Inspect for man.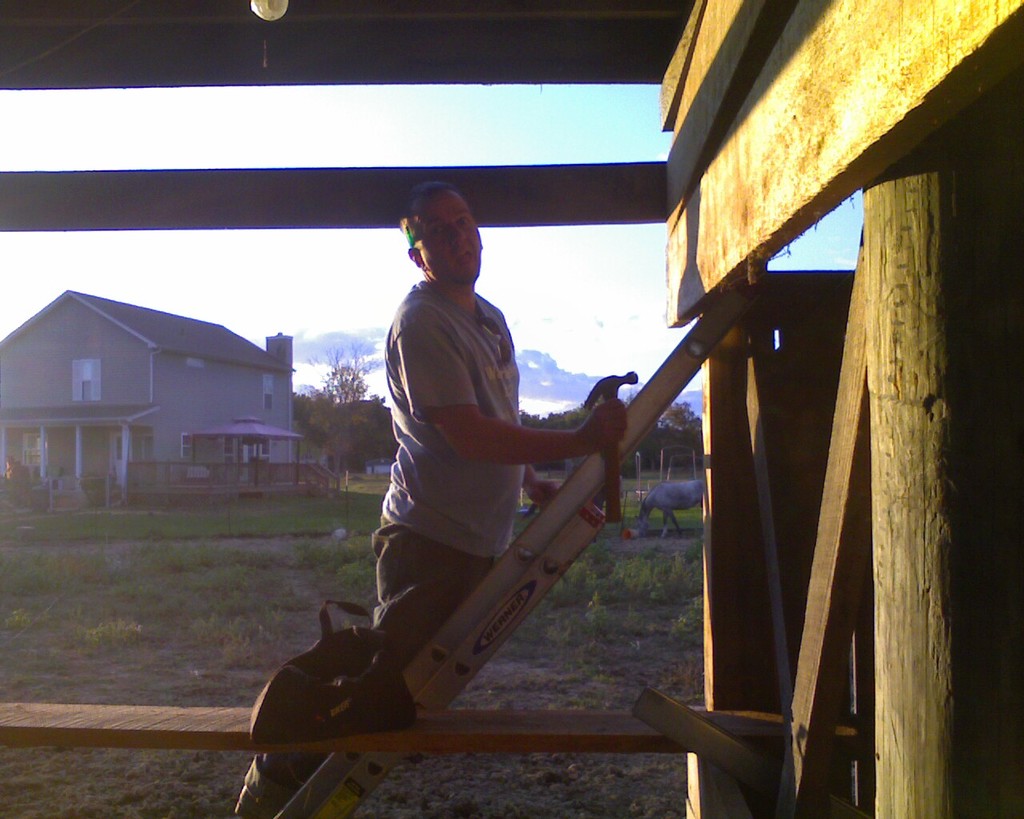
Inspection: [x1=232, y1=177, x2=631, y2=814].
